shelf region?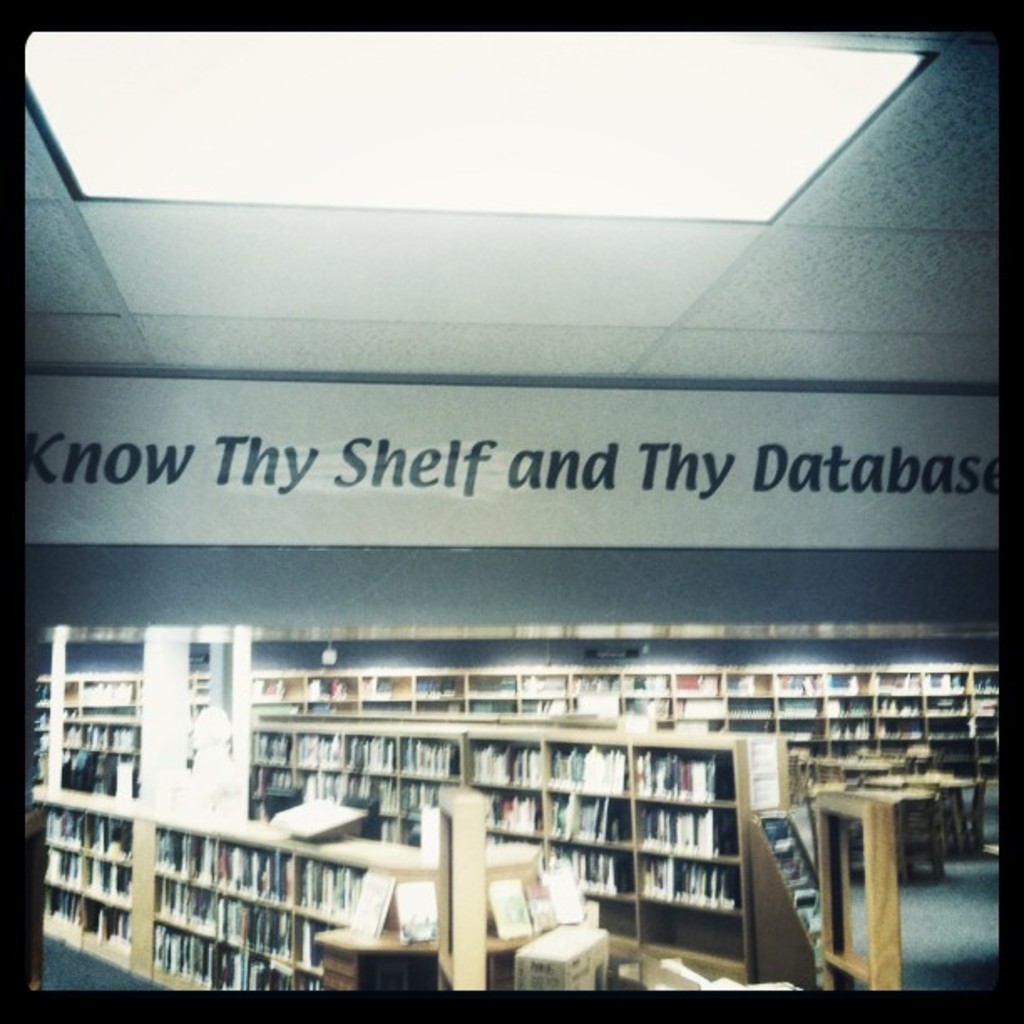
(left=151, top=822, right=214, bottom=883)
